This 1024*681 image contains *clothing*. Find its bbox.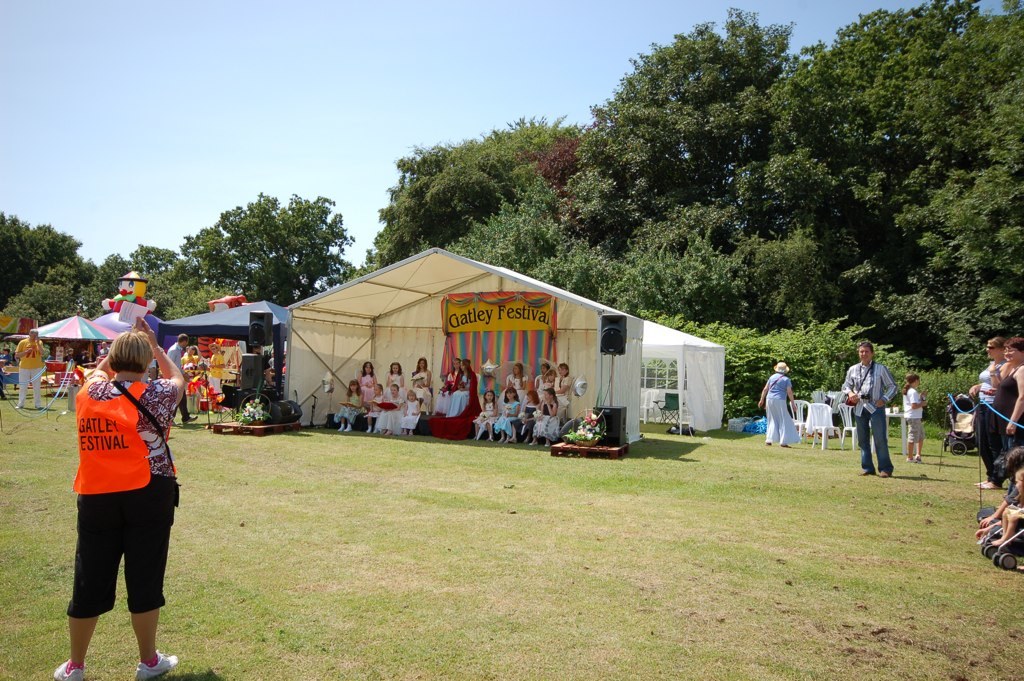
bbox=[366, 367, 383, 398].
